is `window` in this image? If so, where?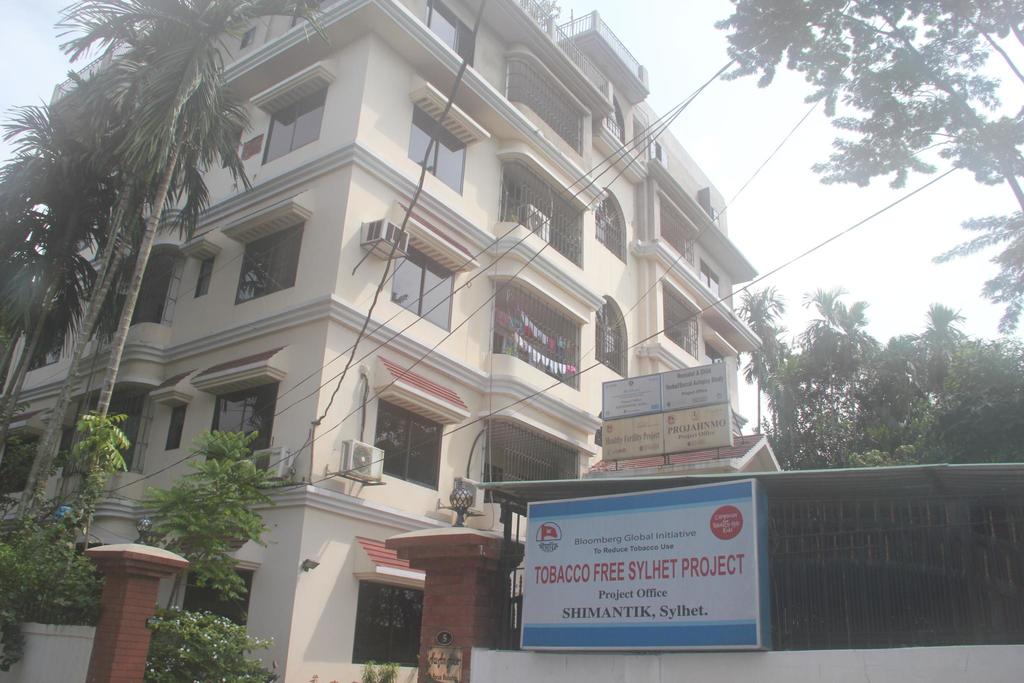
Yes, at rect(422, 0, 474, 65).
